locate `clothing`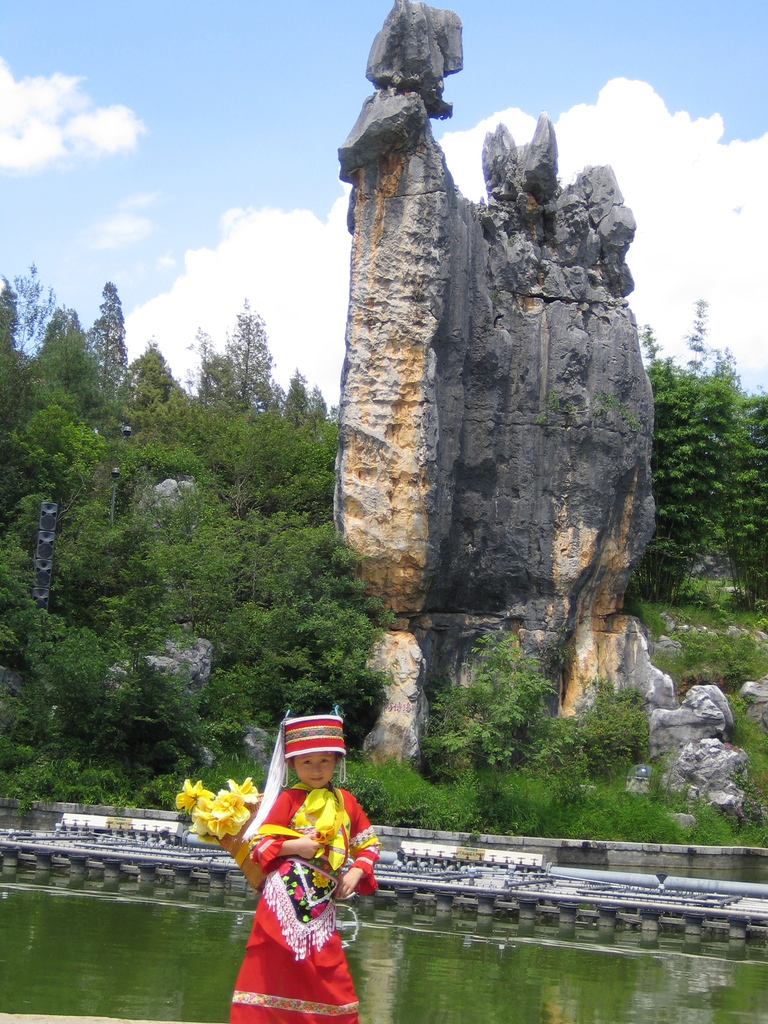
bbox=[232, 713, 377, 1023]
